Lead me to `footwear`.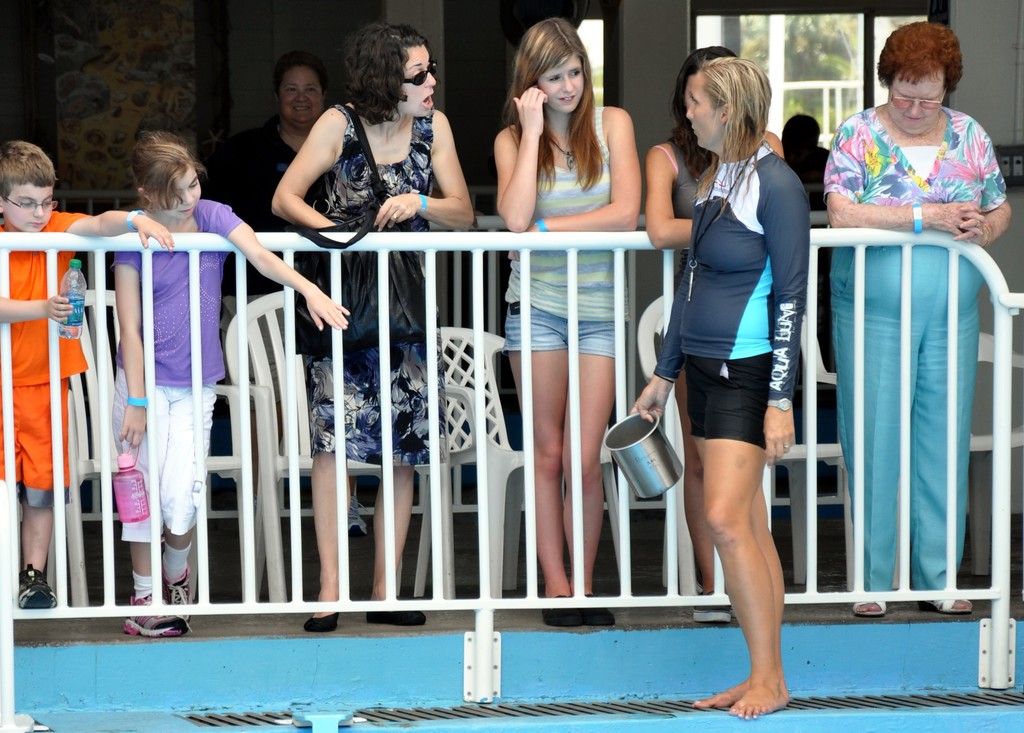
Lead to <region>121, 594, 191, 638</region>.
